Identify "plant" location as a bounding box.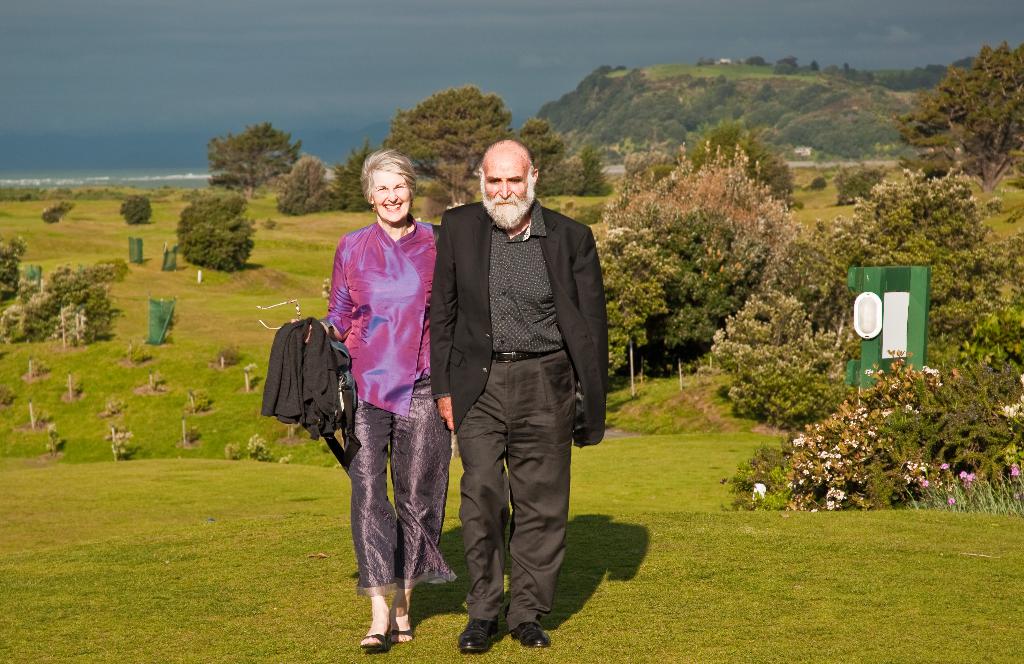
{"x1": 191, "y1": 393, "x2": 218, "y2": 412}.
